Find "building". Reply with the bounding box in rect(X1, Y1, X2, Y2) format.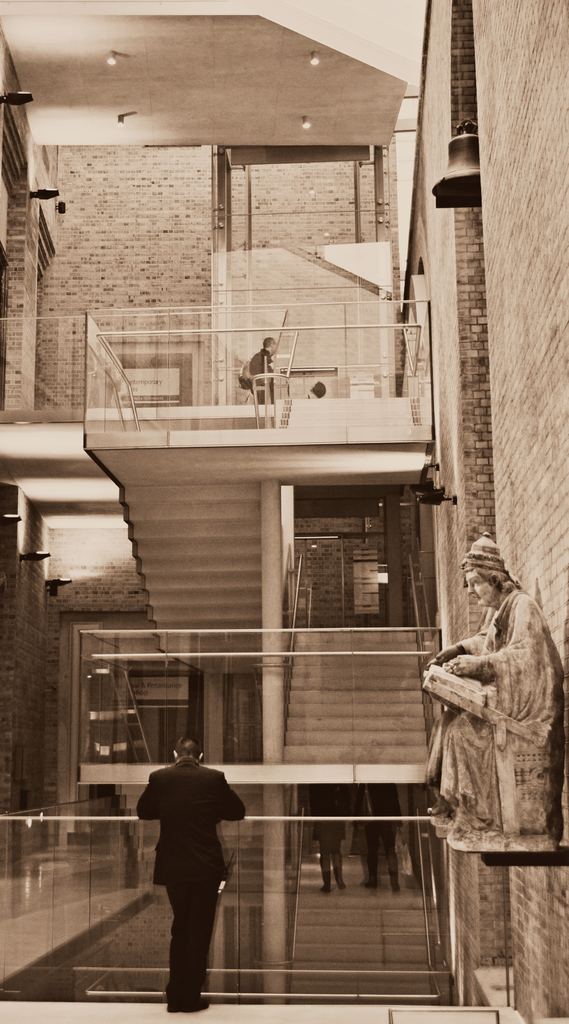
rect(0, 0, 568, 1023).
